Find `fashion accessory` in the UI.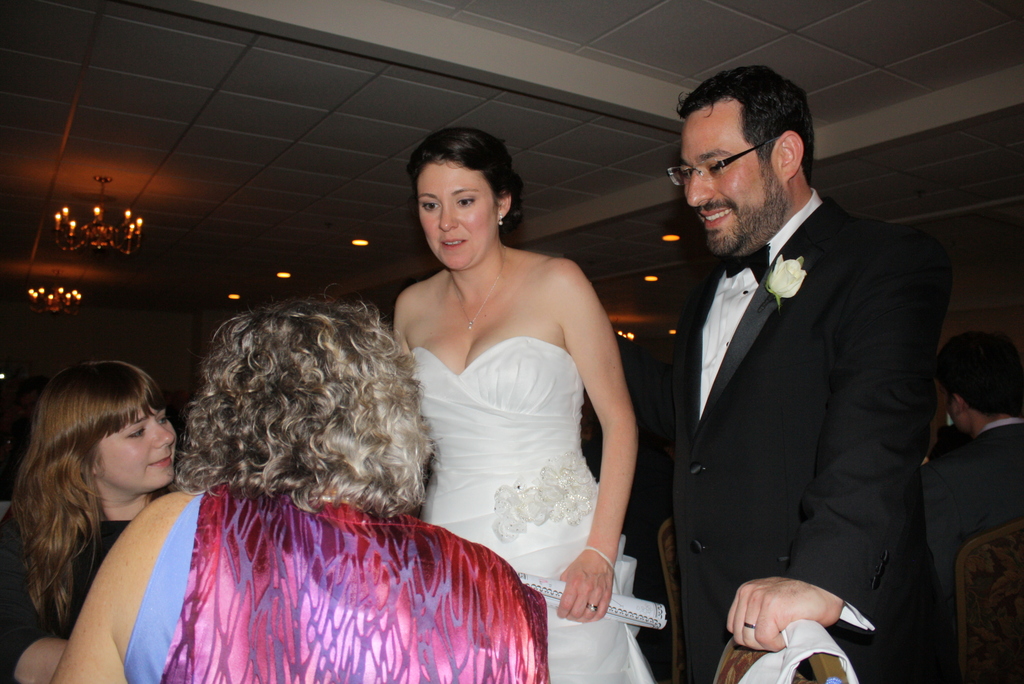
UI element at [500, 209, 506, 225].
